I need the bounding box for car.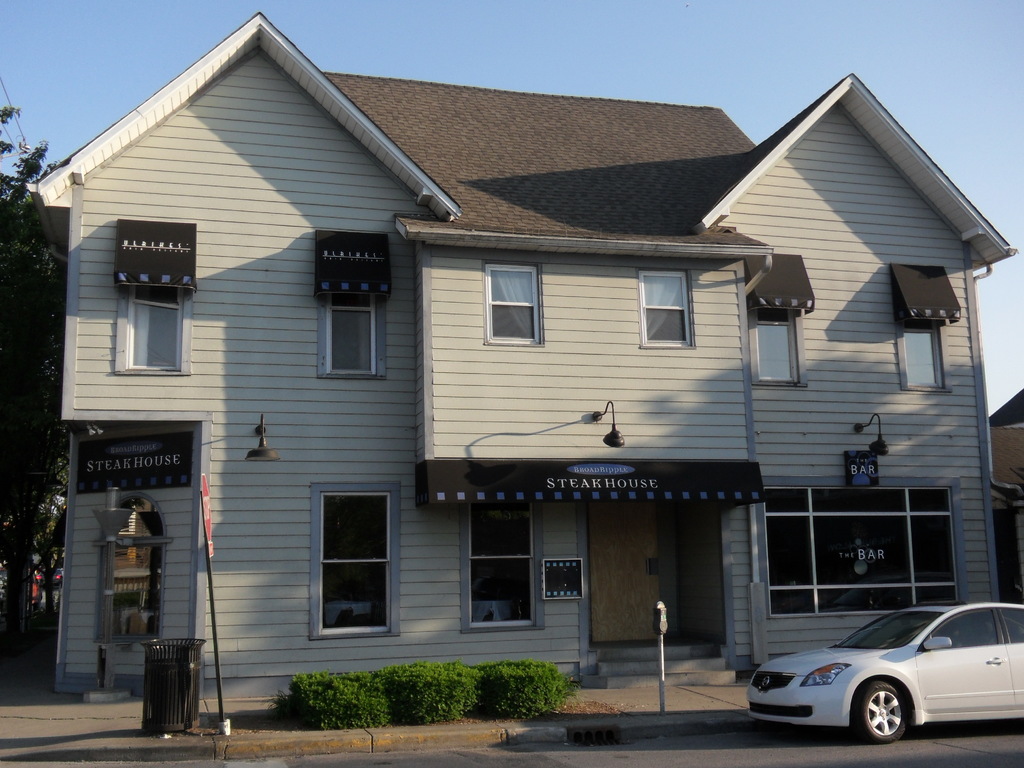
Here it is: bbox=[749, 602, 1023, 743].
